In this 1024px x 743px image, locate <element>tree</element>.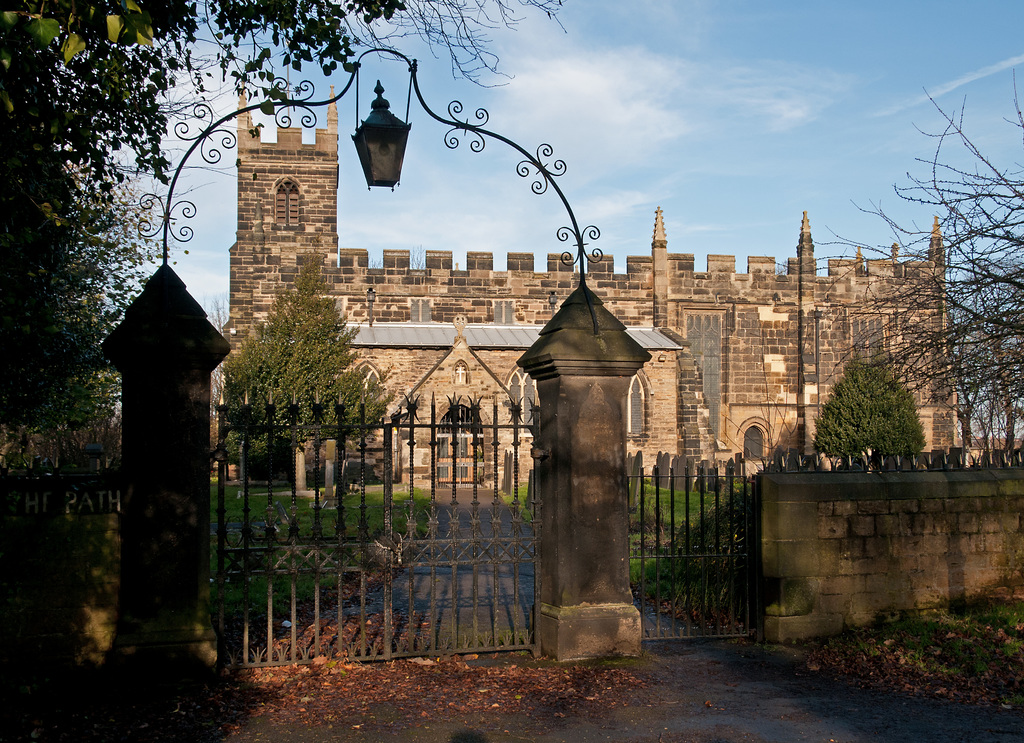
Bounding box: (801,339,937,471).
